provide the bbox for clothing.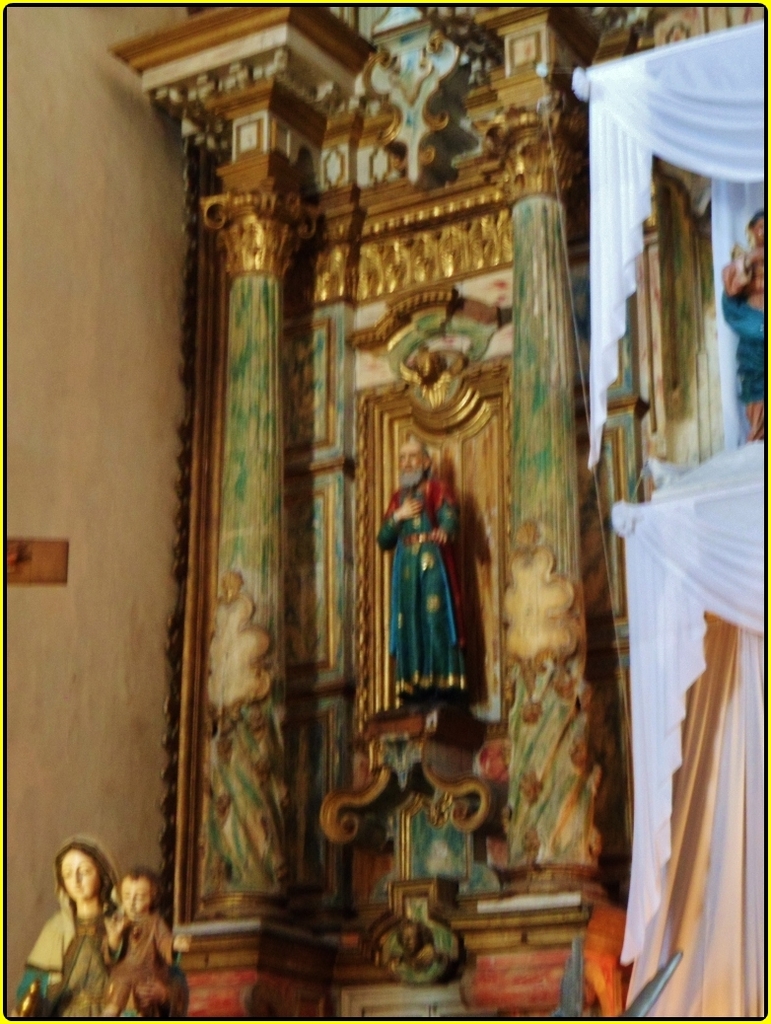
{"x1": 709, "y1": 280, "x2": 770, "y2": 390}.
